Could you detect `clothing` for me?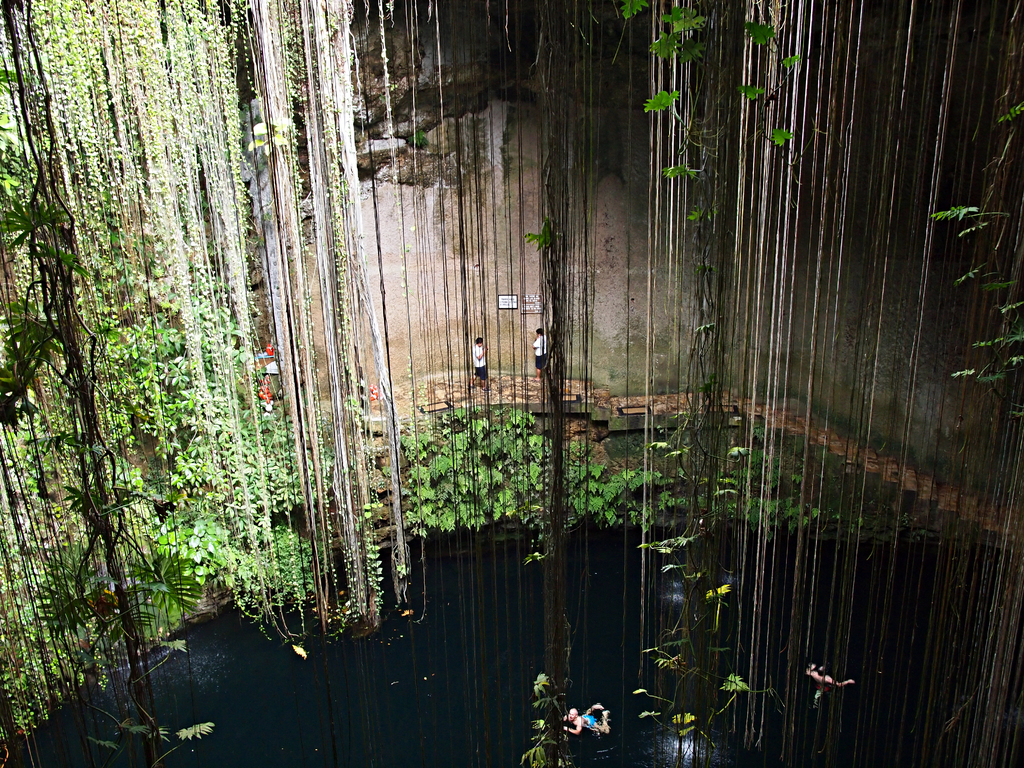
Detection result: [x1=265, y1=344, x2=272, y2=360].
